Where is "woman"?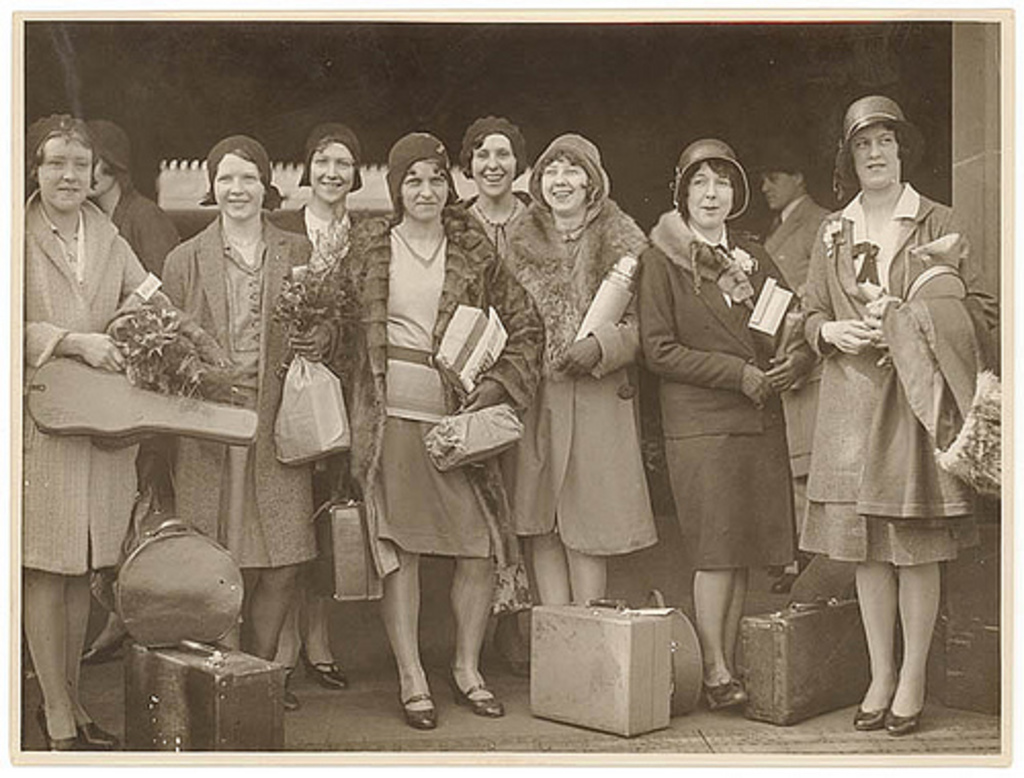
left=20, top=113, right=164, bottom=753.
